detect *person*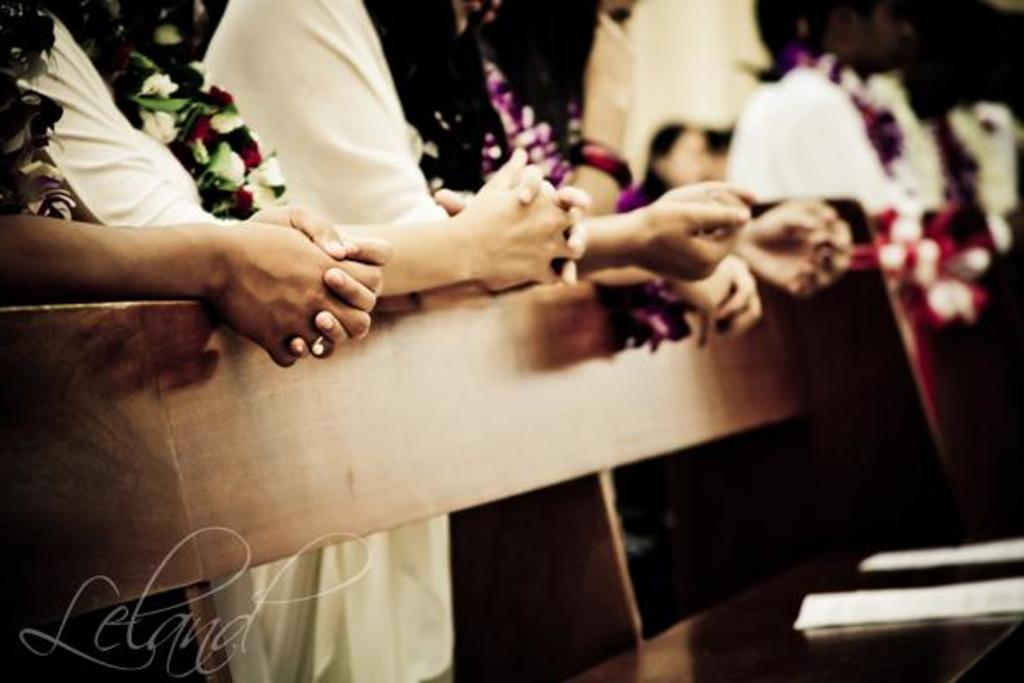
0:0:393:681
